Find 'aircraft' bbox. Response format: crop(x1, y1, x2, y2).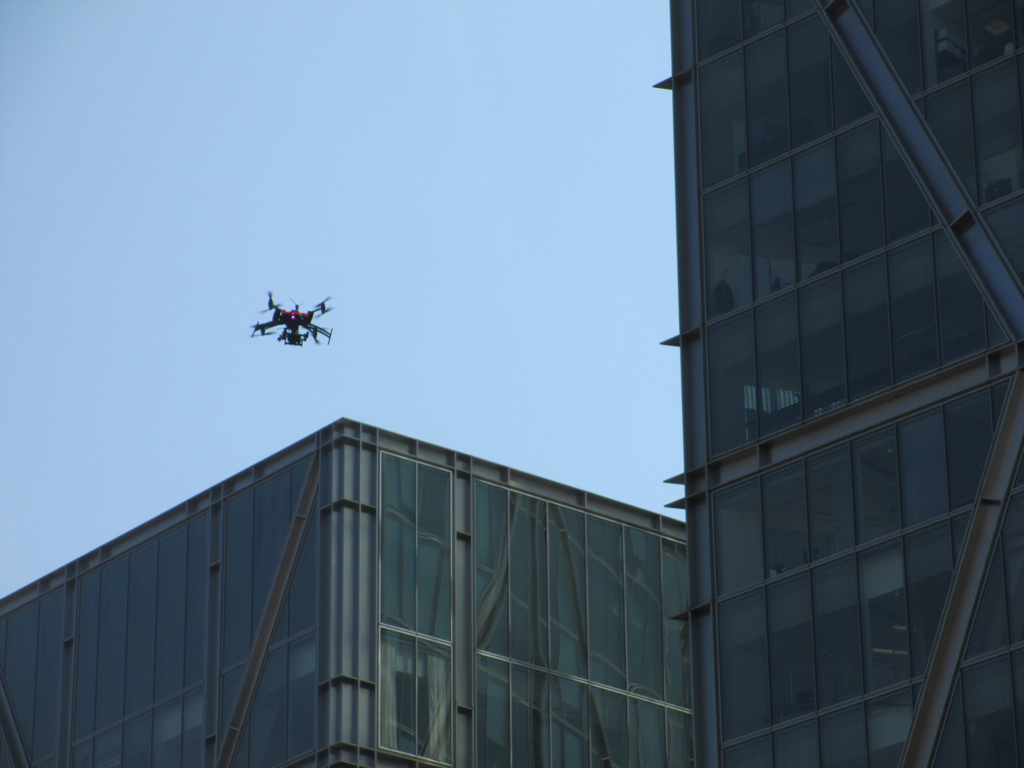
crop(252, 289, 337, 343).
